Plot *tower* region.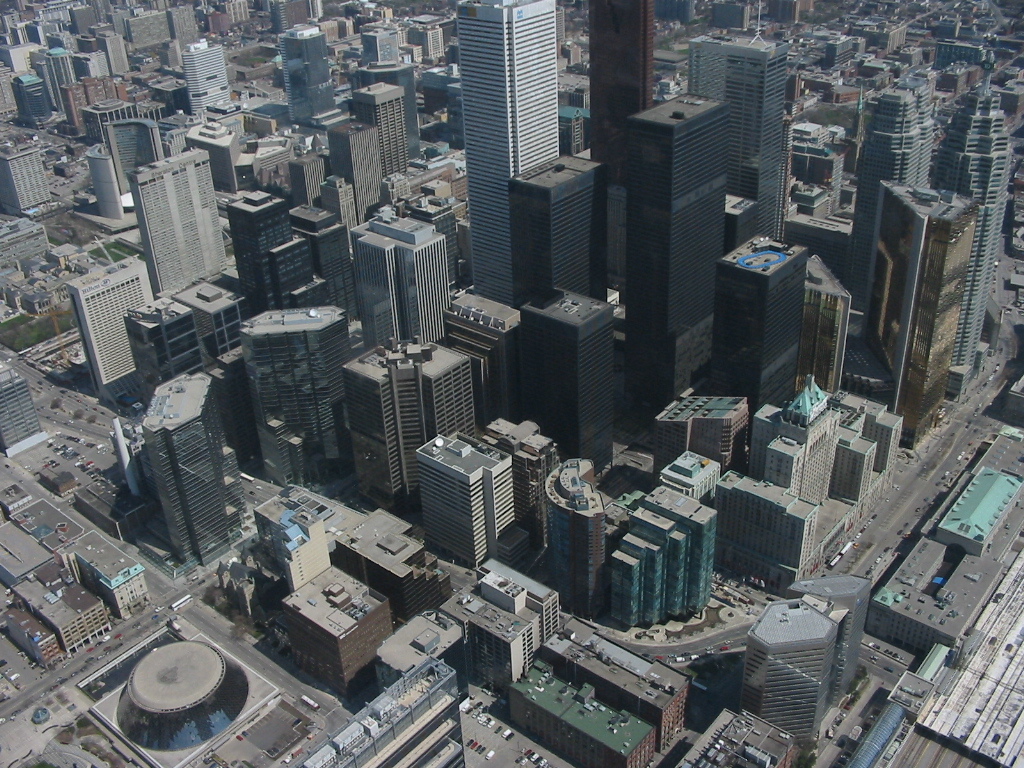
Plotted at (718, 229, 795, 447).
